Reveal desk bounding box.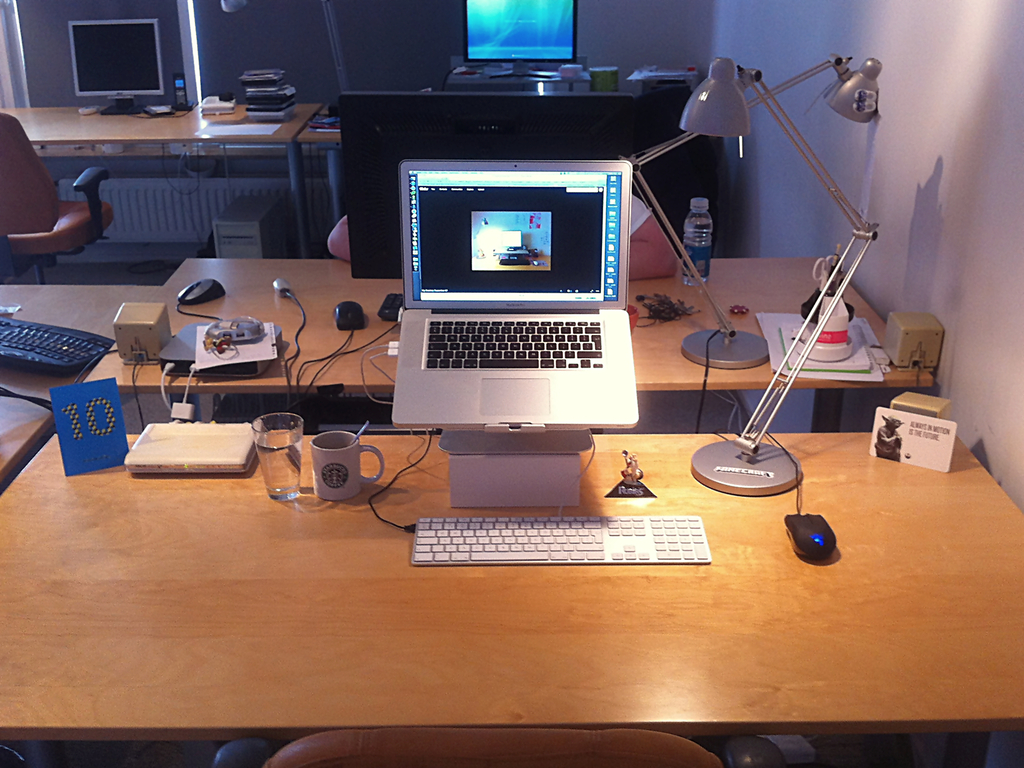
Revealed: 4,398,1011,737.
